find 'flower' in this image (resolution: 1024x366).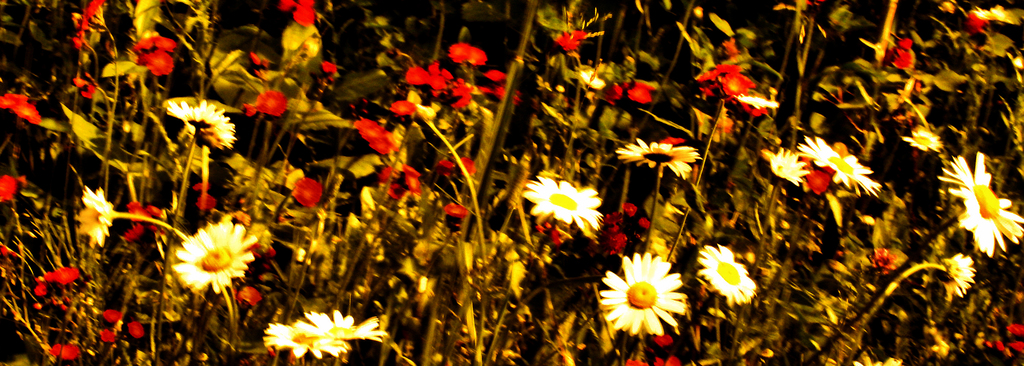
101 308 125 325.
